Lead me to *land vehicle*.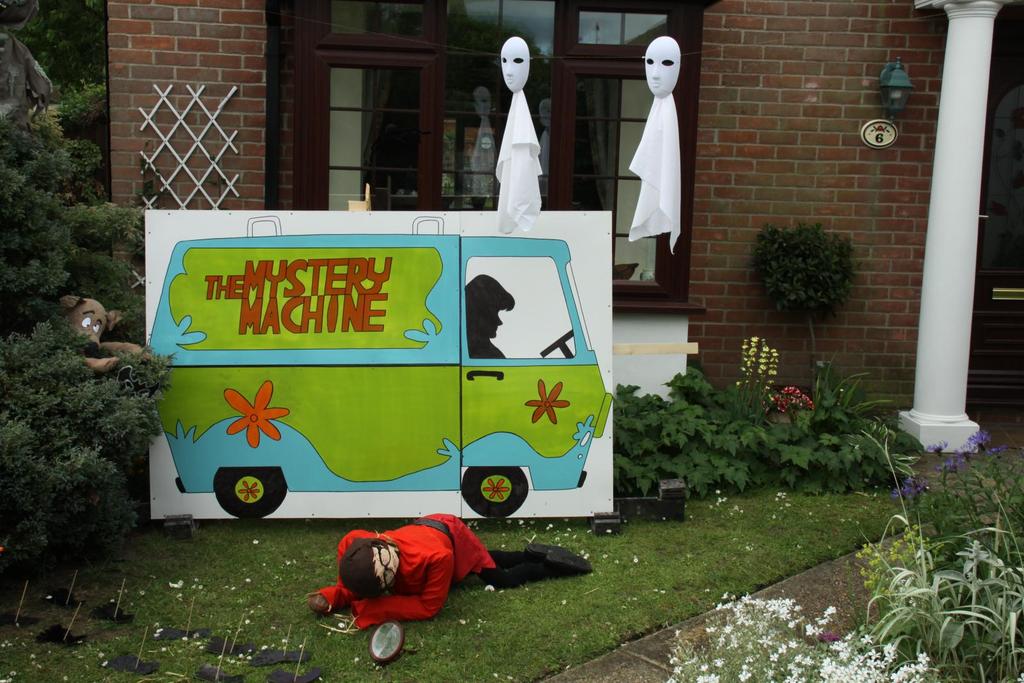
Lead to box=[170, 191, 621, 526].
